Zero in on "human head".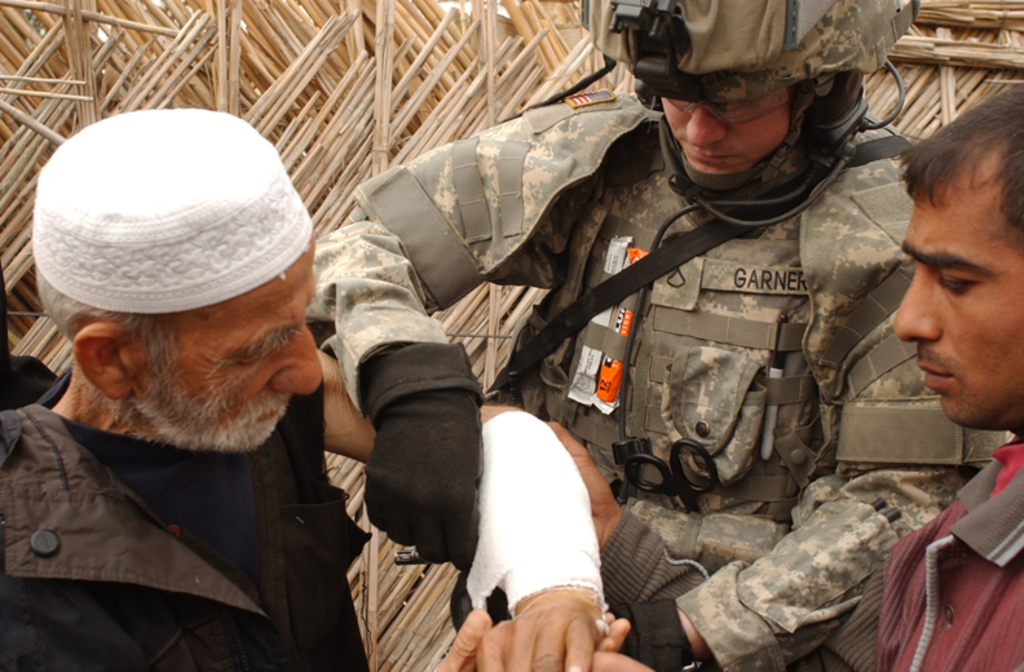
Zeroed in: (892, 97, 1023, 404).
